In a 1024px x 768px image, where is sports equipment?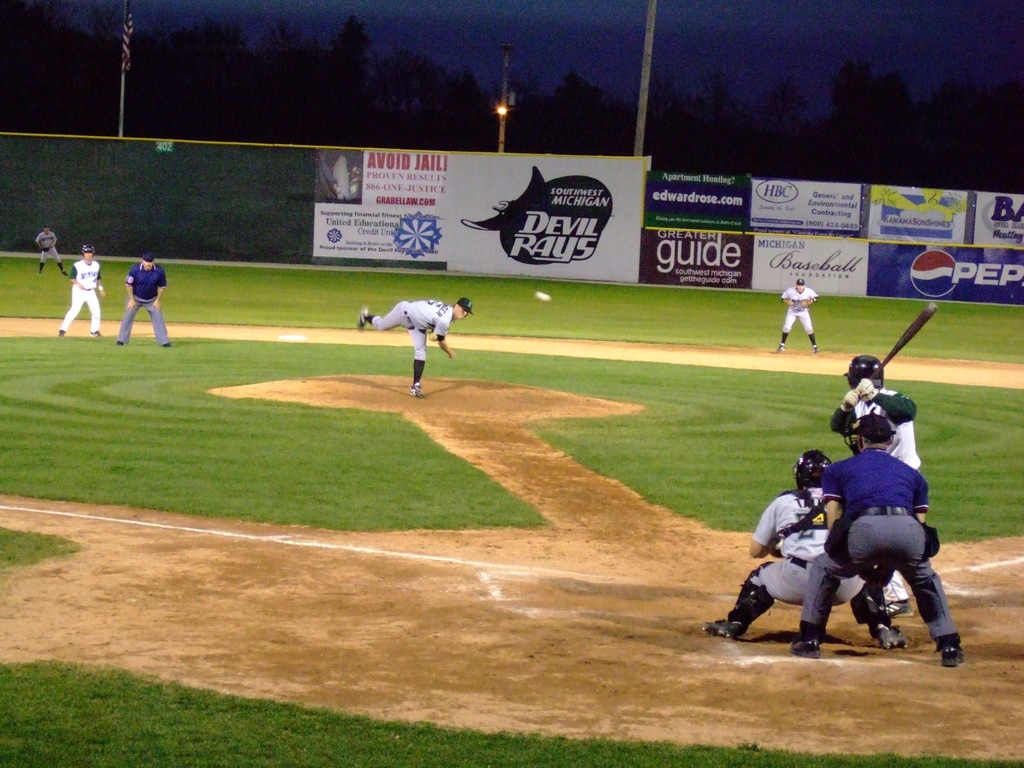
box(847, 355, 885, 389).
